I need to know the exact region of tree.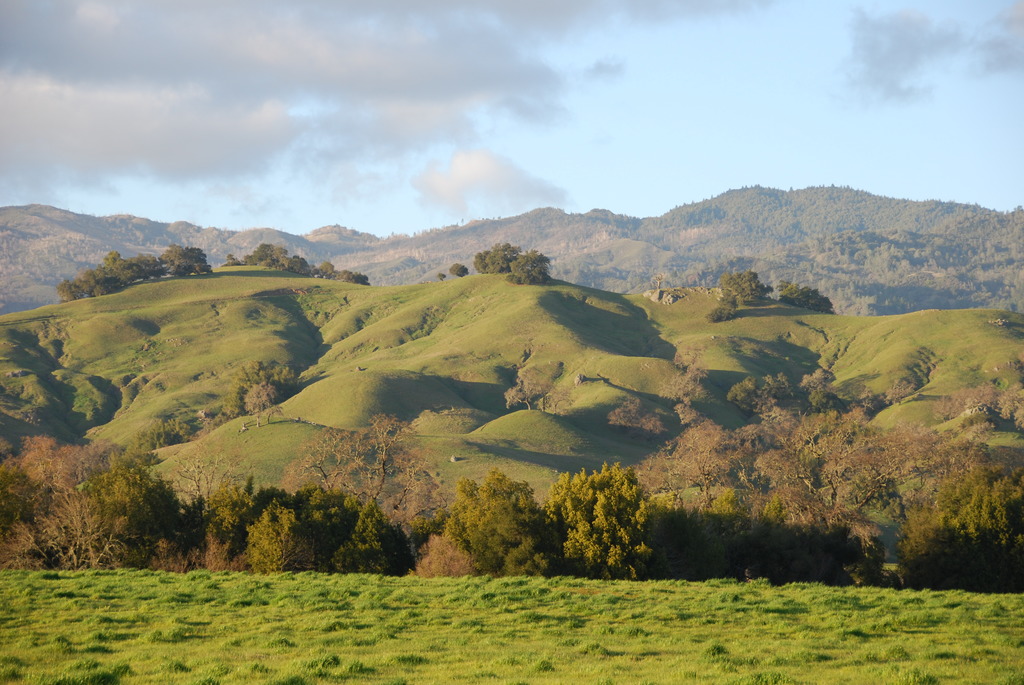
Region: detection(970, 422, 996, 460).
